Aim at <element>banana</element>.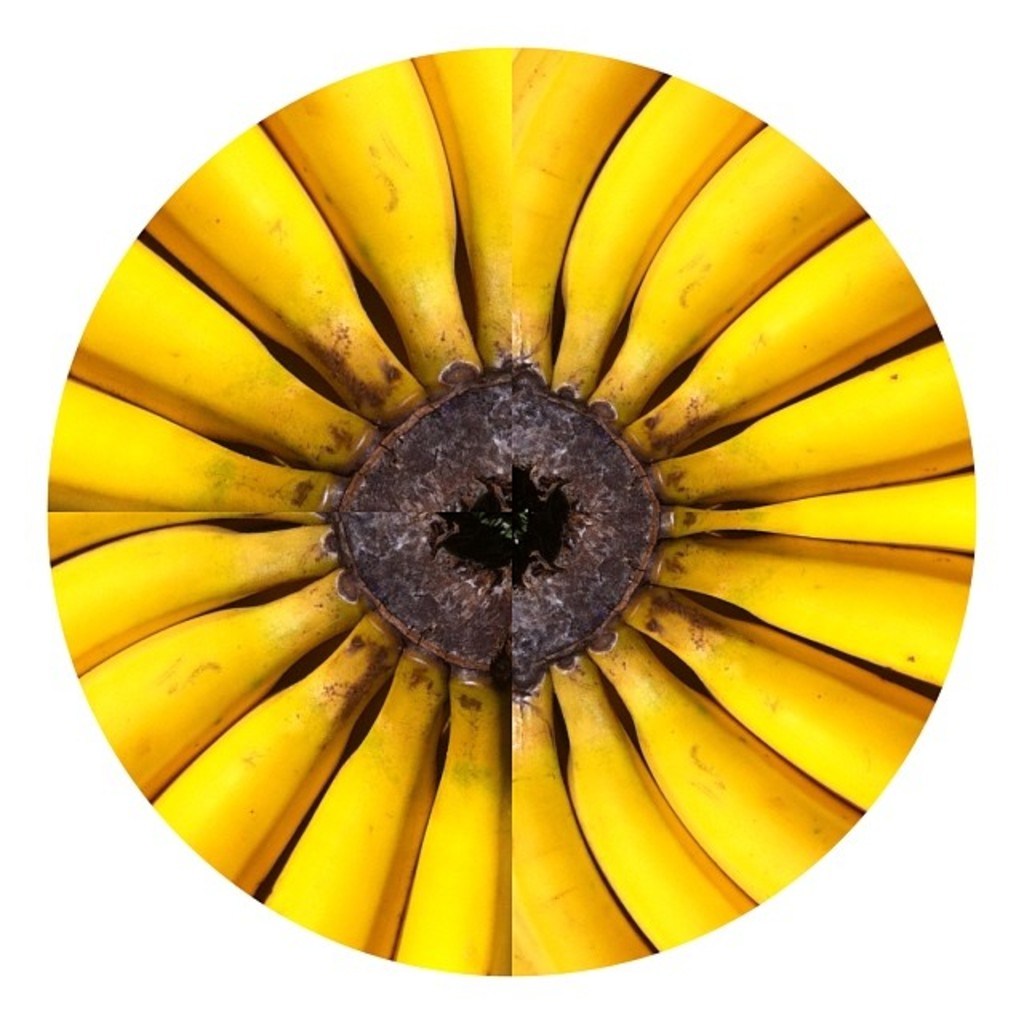
Aimed at bbox=[83, 48, 955, 952].
